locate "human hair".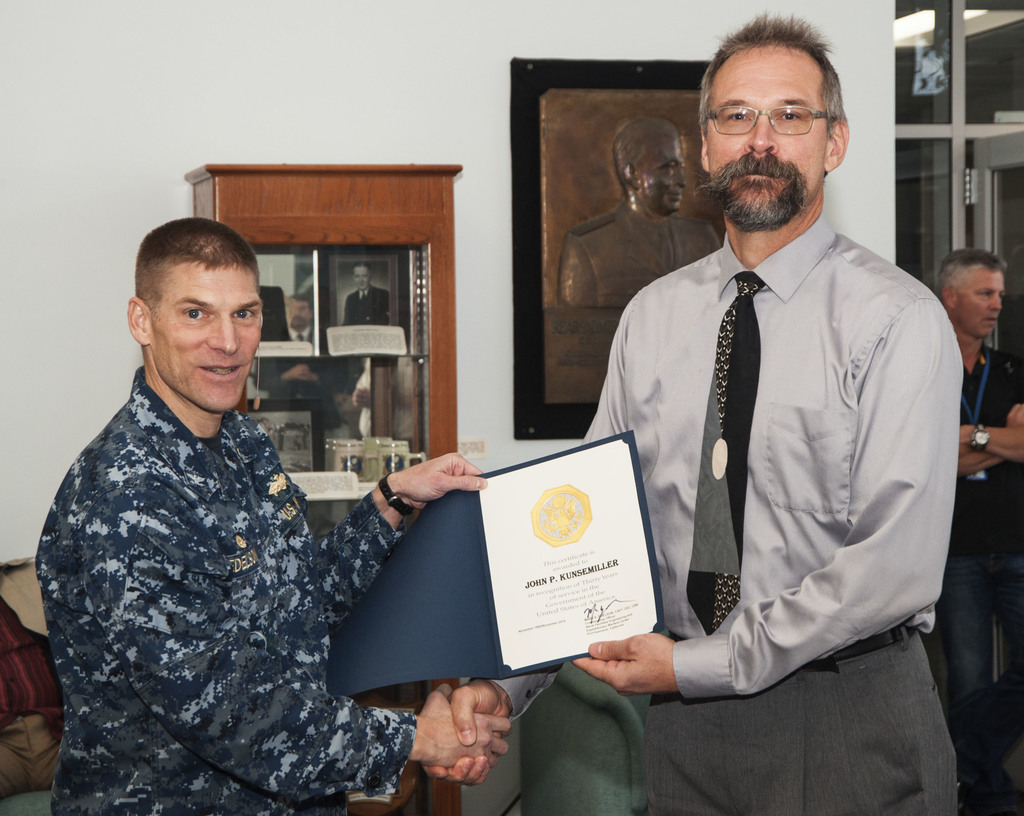
Bounding box: [x1=614, y1=115, x2=680, y2=191].
